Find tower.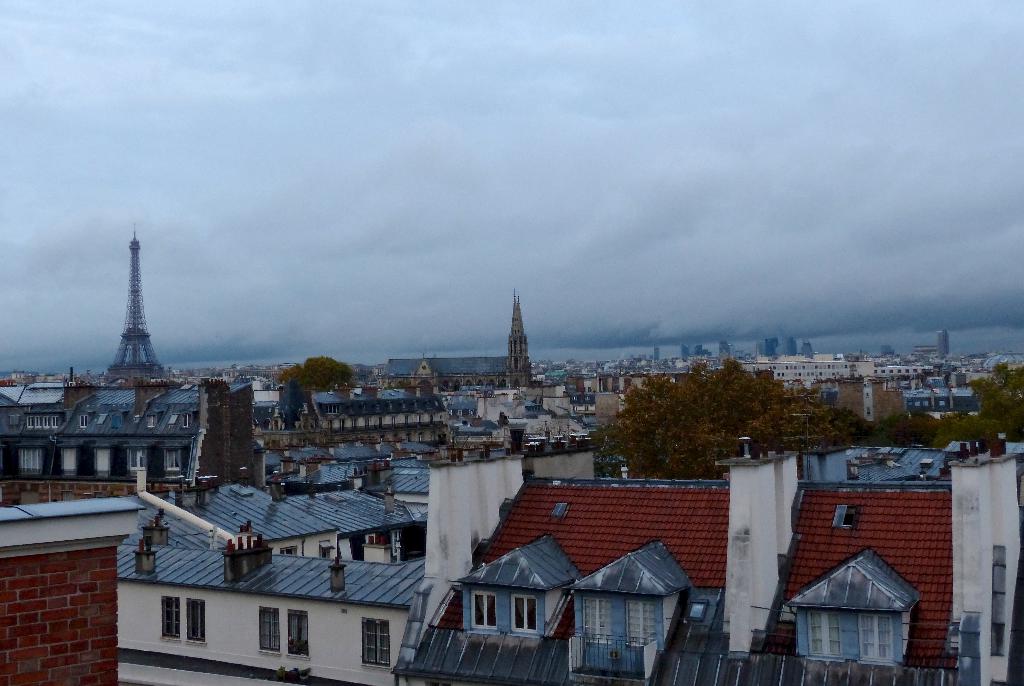
detection(655, 348, 659, 358).
